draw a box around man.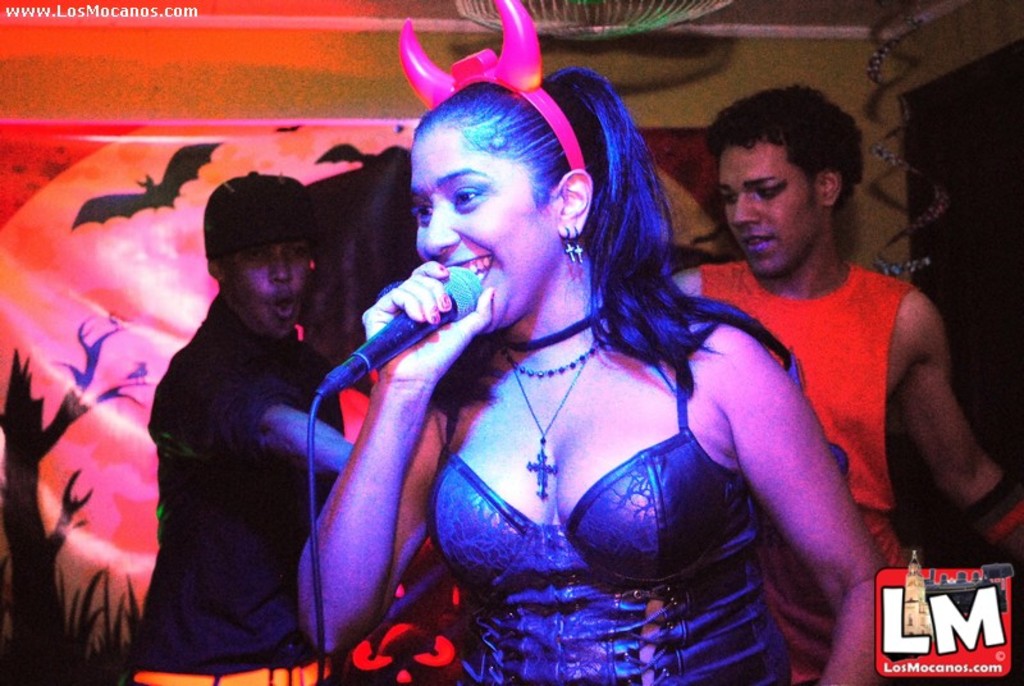
rect(134, 172, 362, 685).
